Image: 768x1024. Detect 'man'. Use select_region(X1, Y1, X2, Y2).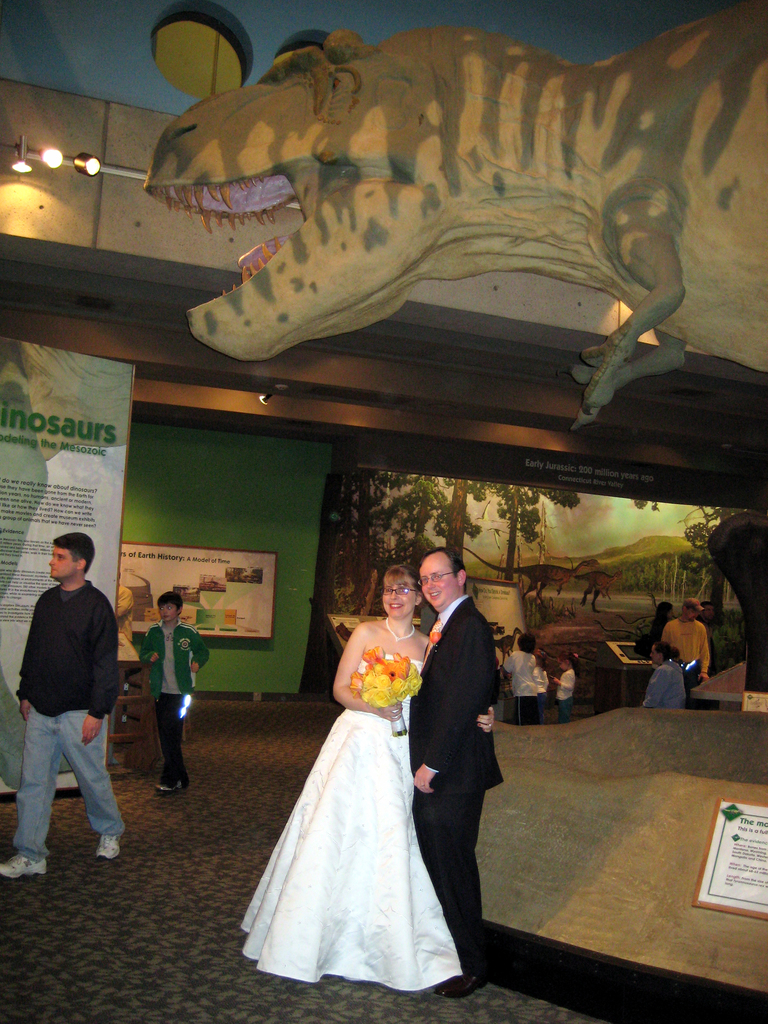
select_region(4, 529, 127, 881).
